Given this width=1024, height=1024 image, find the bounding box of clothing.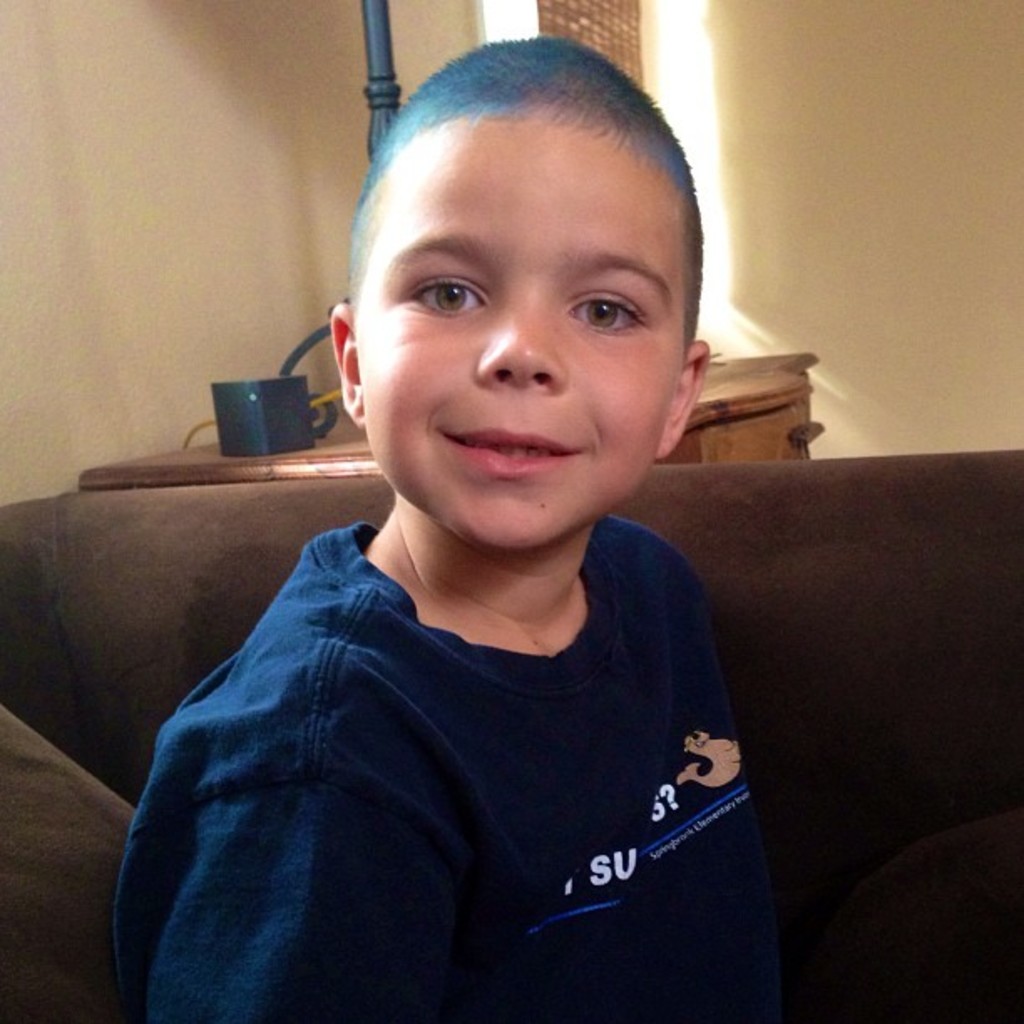
(115,515,825,1019).
